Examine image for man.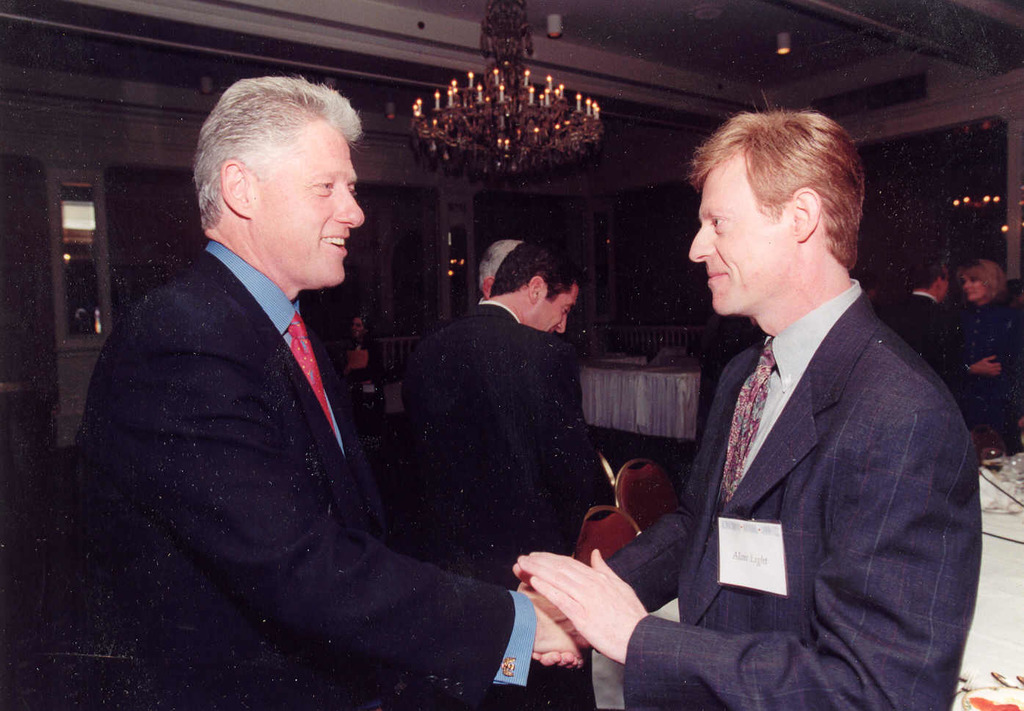
Examination result: {"left": 400, "top": 237, "right": 604, "bottom": 710}.
